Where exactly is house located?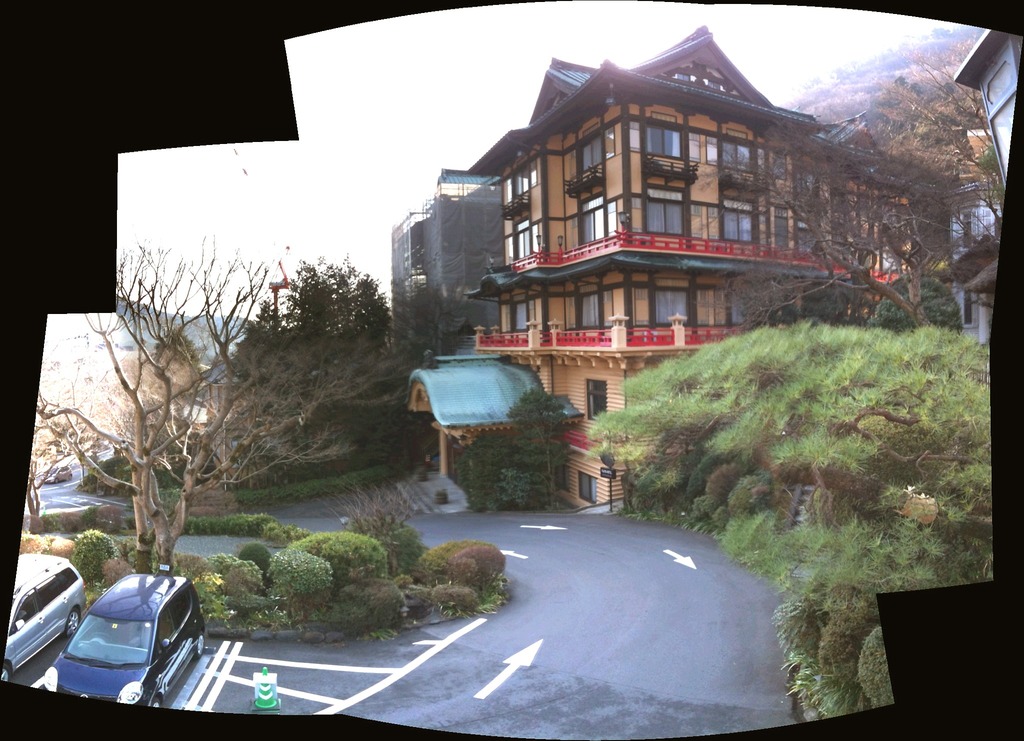
Its bounding box is region(387, 210, 428, 354).
